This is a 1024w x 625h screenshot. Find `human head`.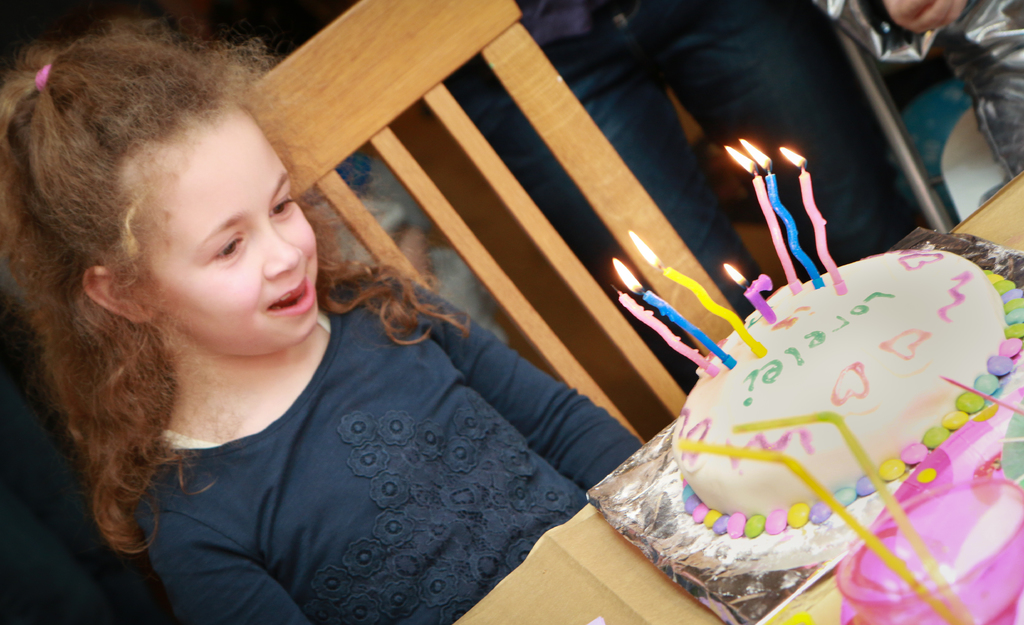
Bounding box: bbox=[28, 25, 320, 377].
